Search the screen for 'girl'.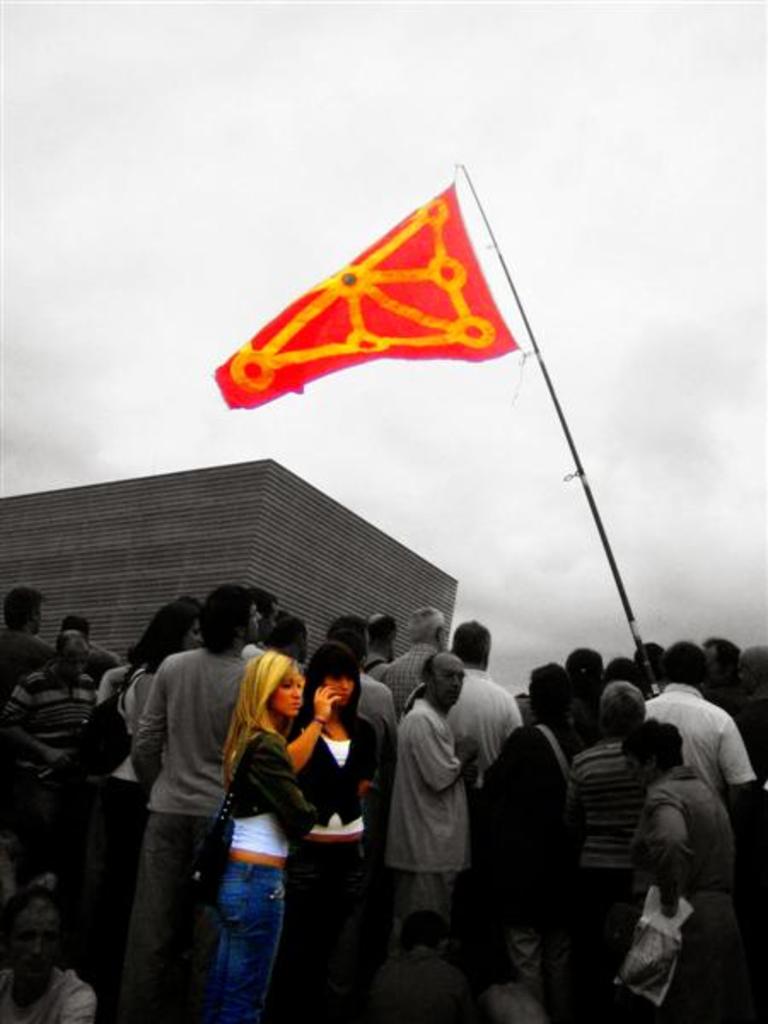
Found at 213/654/323/1022.
